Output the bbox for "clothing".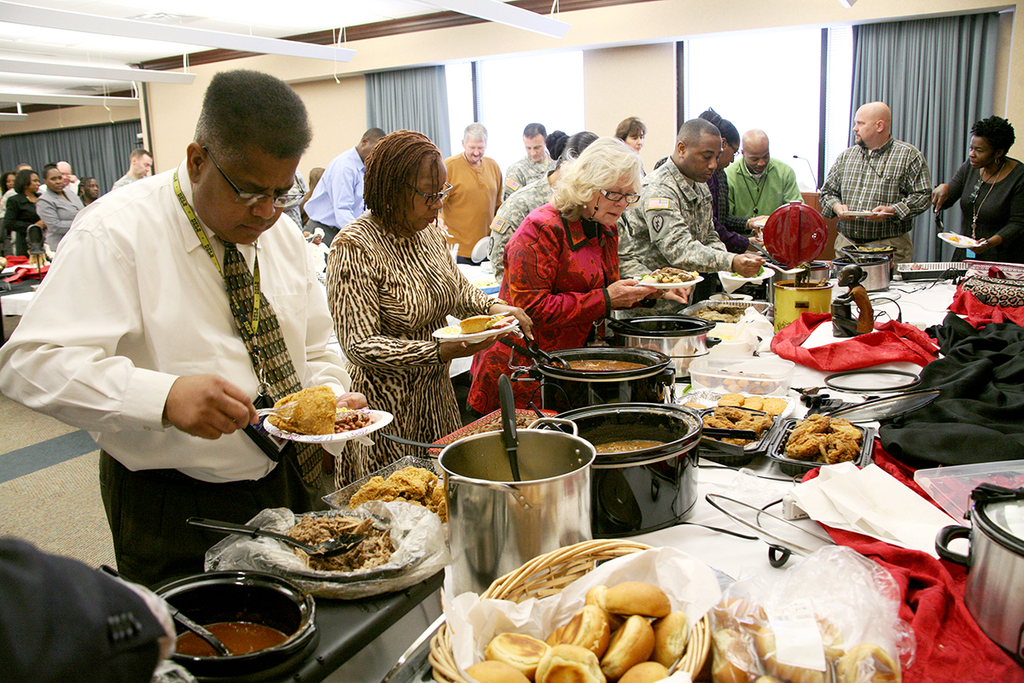
region(622, 149, 727, 304).
